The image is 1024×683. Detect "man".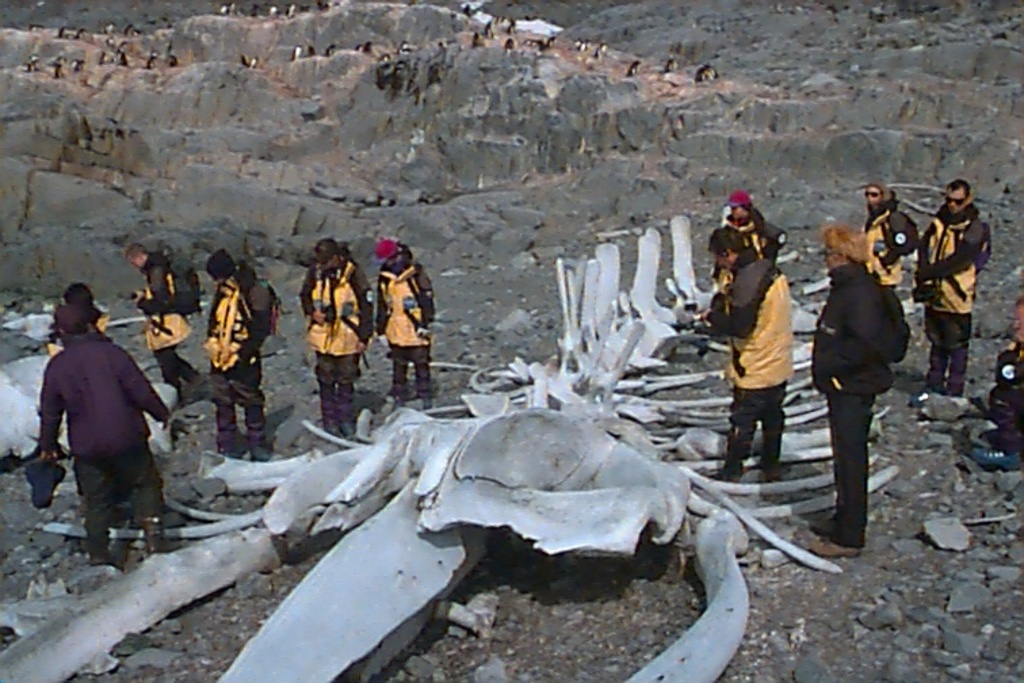
Detection: <bbox>121, 239, 205, 400</bbox>.
